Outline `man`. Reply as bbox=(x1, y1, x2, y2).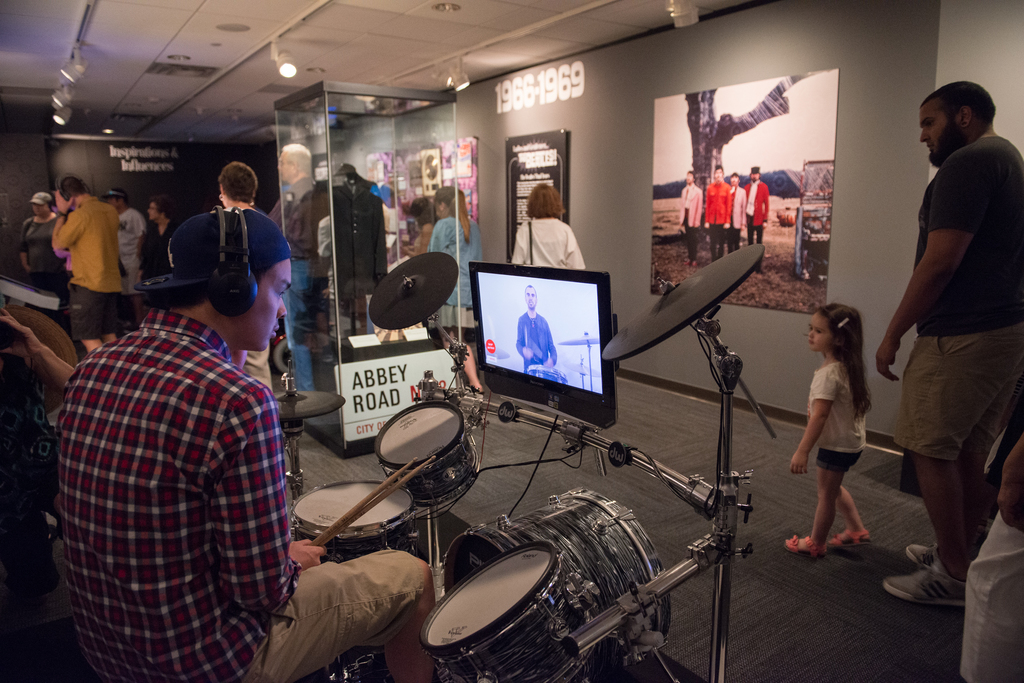
bbox=(728, 173, 742, 245).
